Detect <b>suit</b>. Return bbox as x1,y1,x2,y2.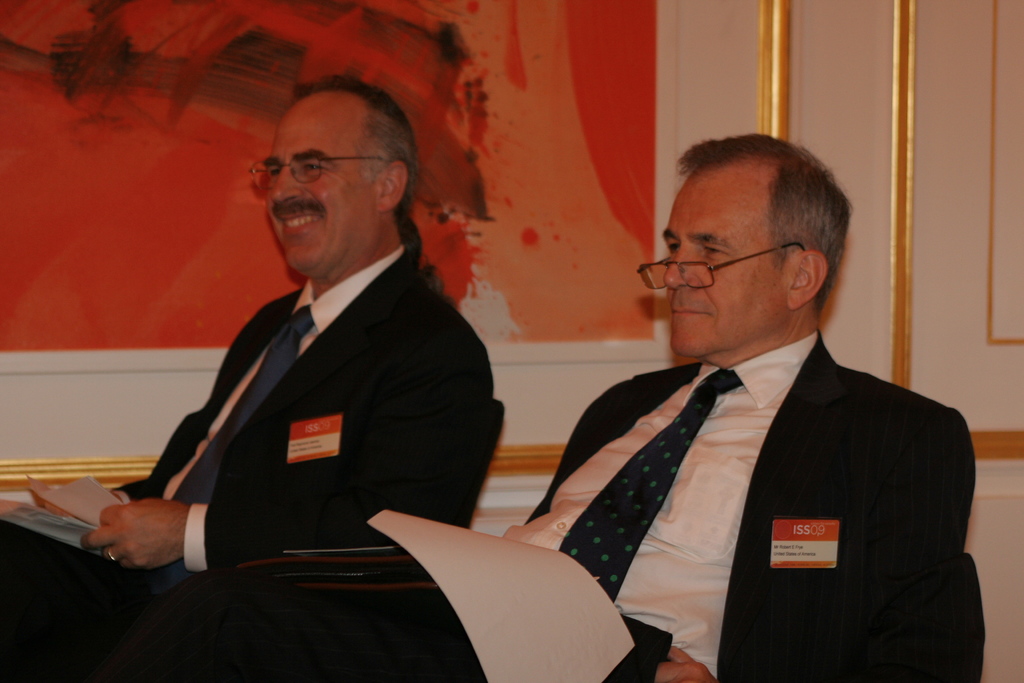
0,241,493,682.
